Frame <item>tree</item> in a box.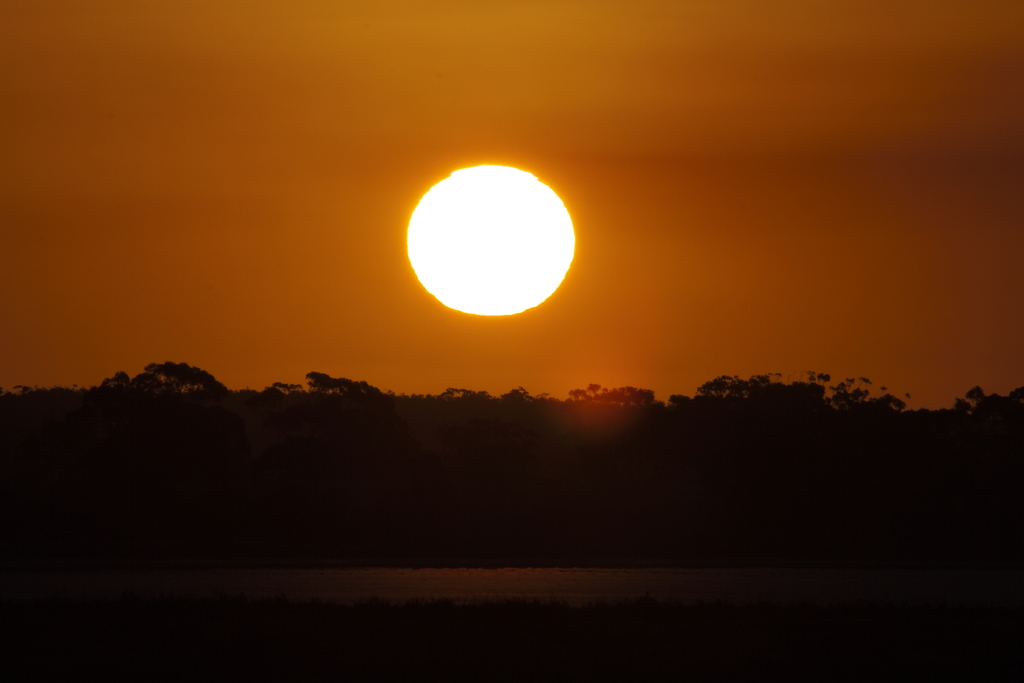
left=143, top=359, right=215, bottom=398.
